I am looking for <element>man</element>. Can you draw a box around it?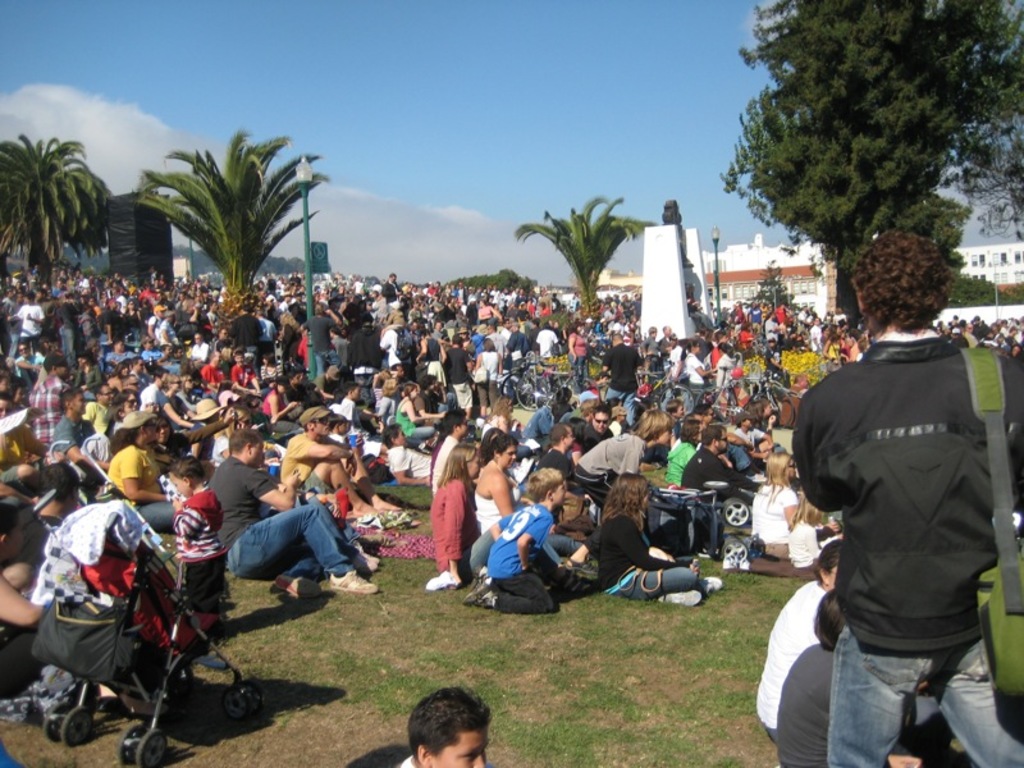
Sure, the bounding box is (left=681, top=426, right=758, bottom=502).
